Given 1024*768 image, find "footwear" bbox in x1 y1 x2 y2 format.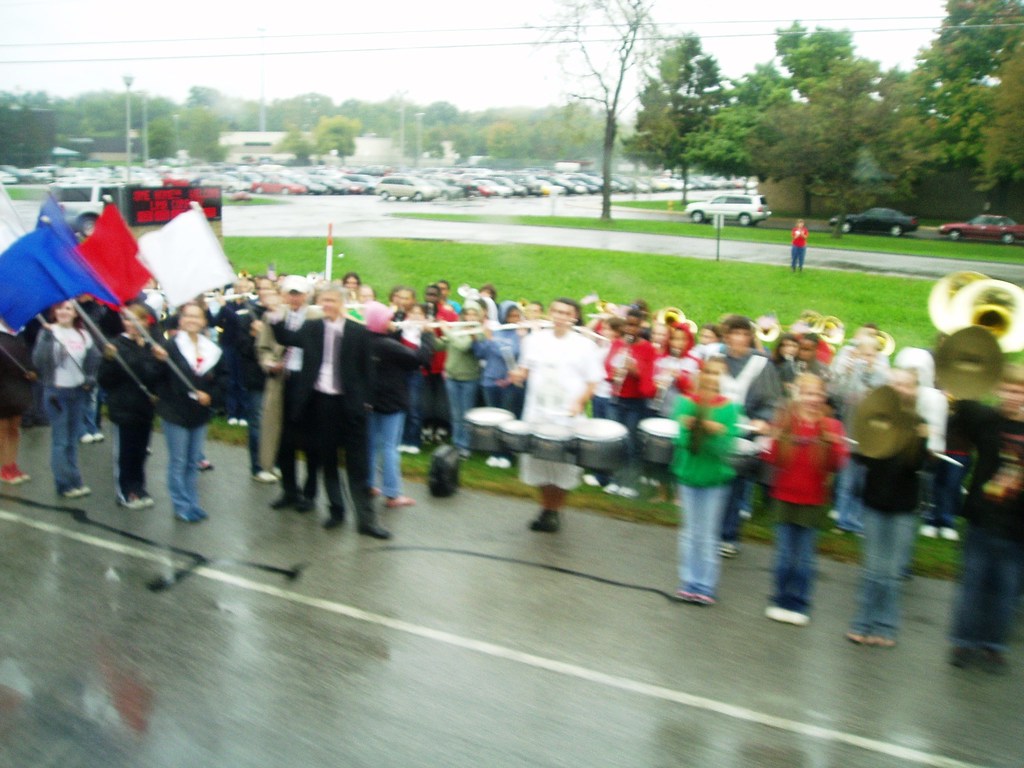
486 456 495 466.
